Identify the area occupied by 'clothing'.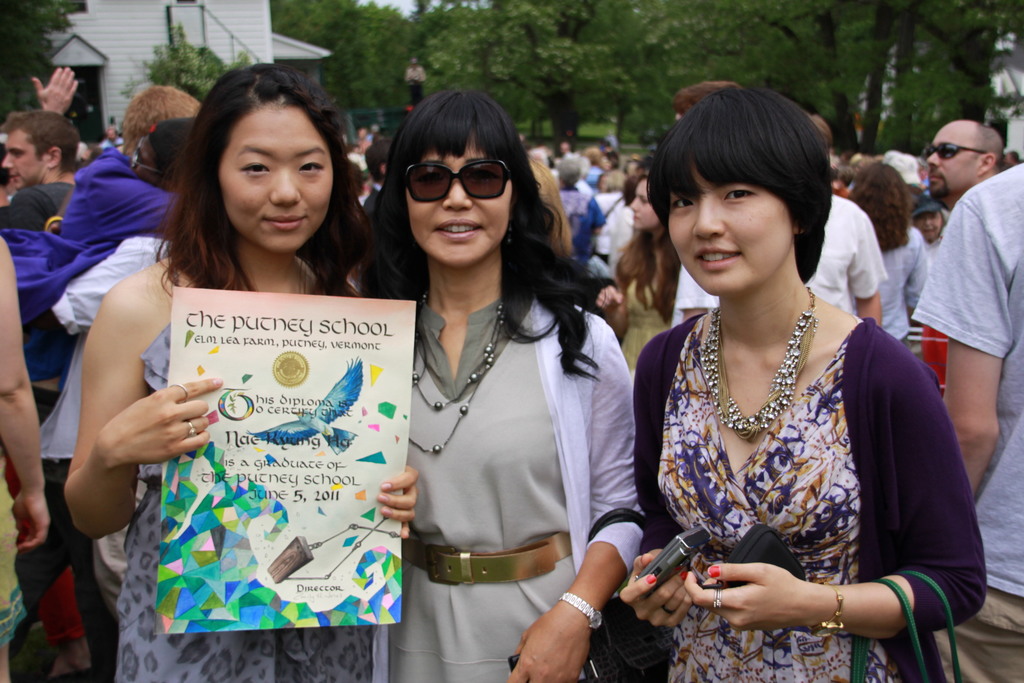
Area: bbox(613, 280, 991, 682).
